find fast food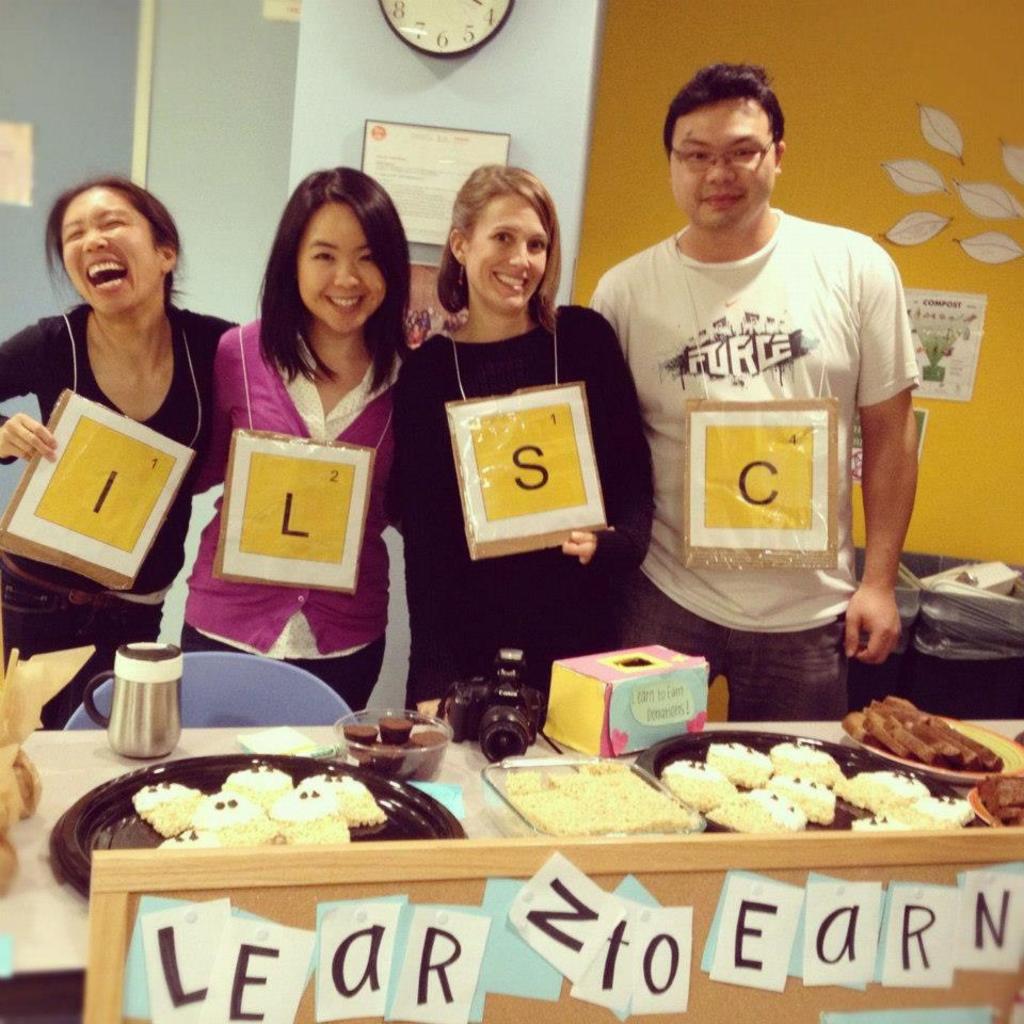
[181, 794, 277, 857]
